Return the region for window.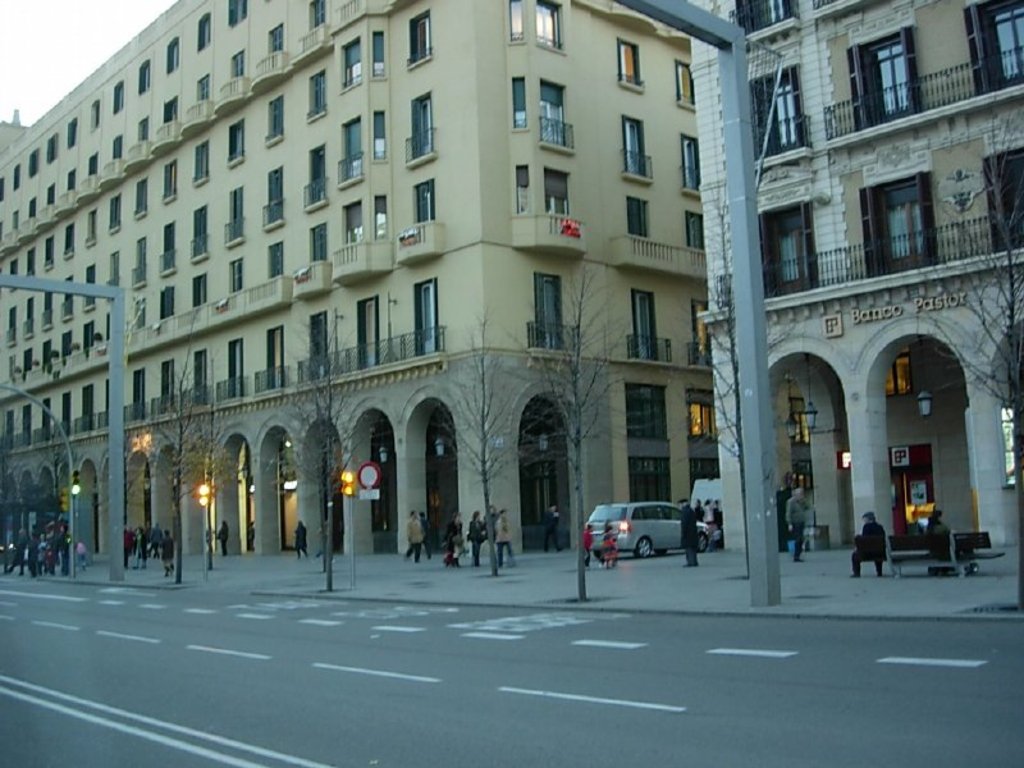
left=110, top=137, right=124, bottom=163.
